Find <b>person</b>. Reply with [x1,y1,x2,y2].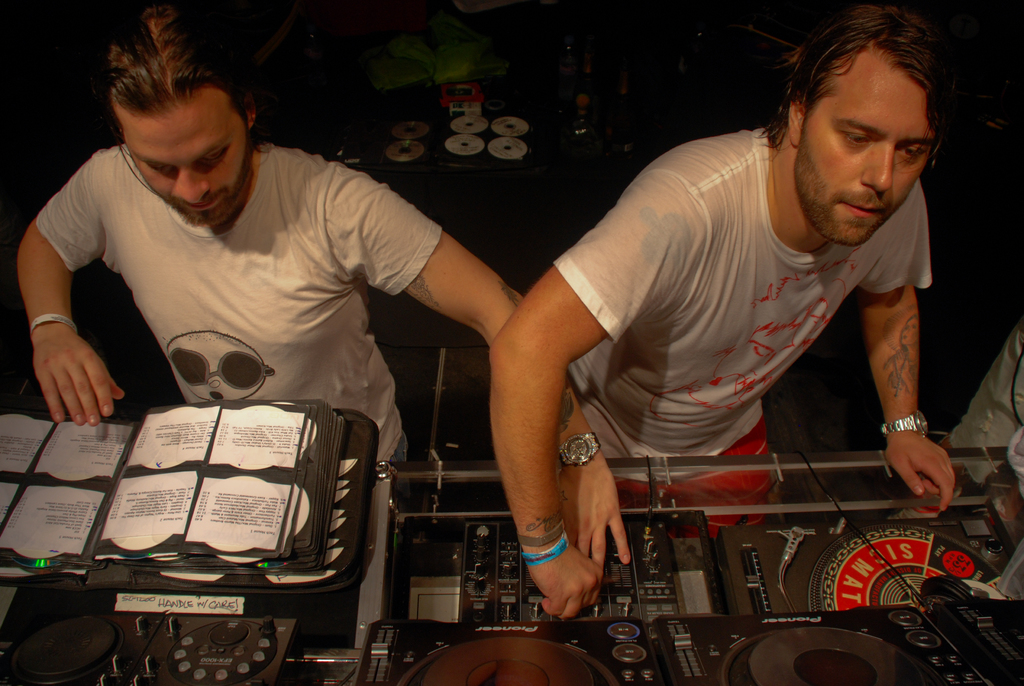
[484,5,959,625].
